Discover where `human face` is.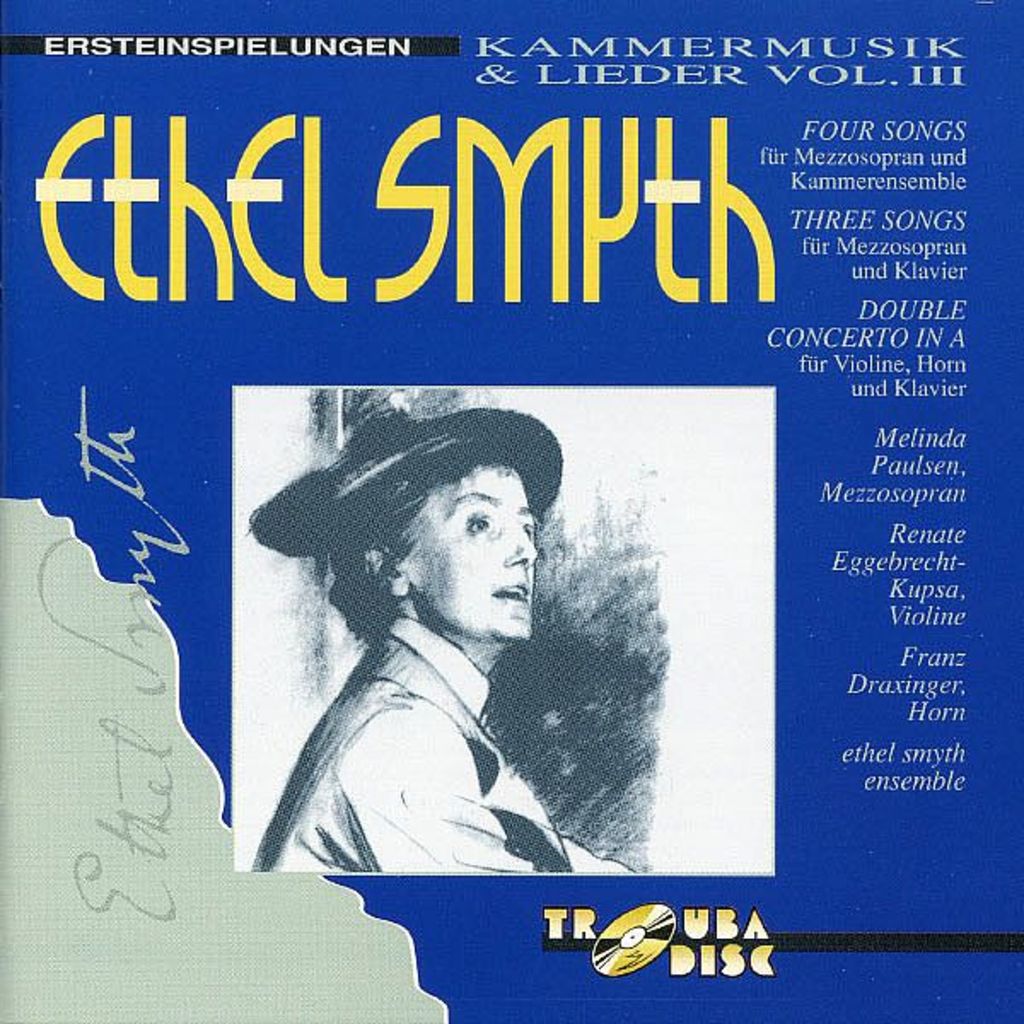
Discovered at BBox(396, 461, 548, 655).
